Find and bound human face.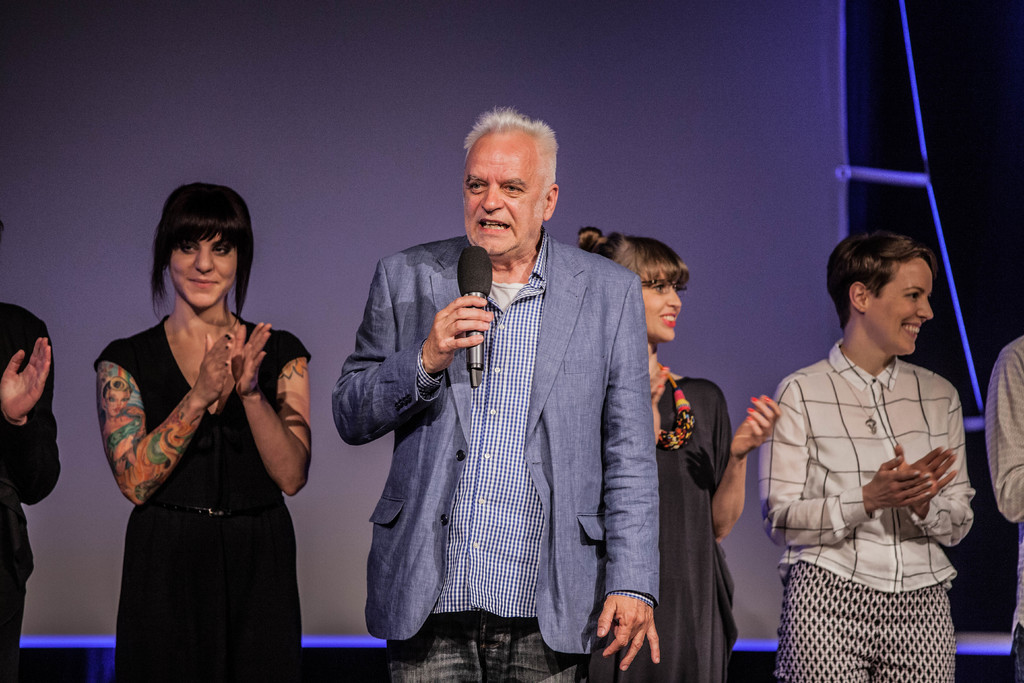
Bound: <box>171,235,239,308</box>.
